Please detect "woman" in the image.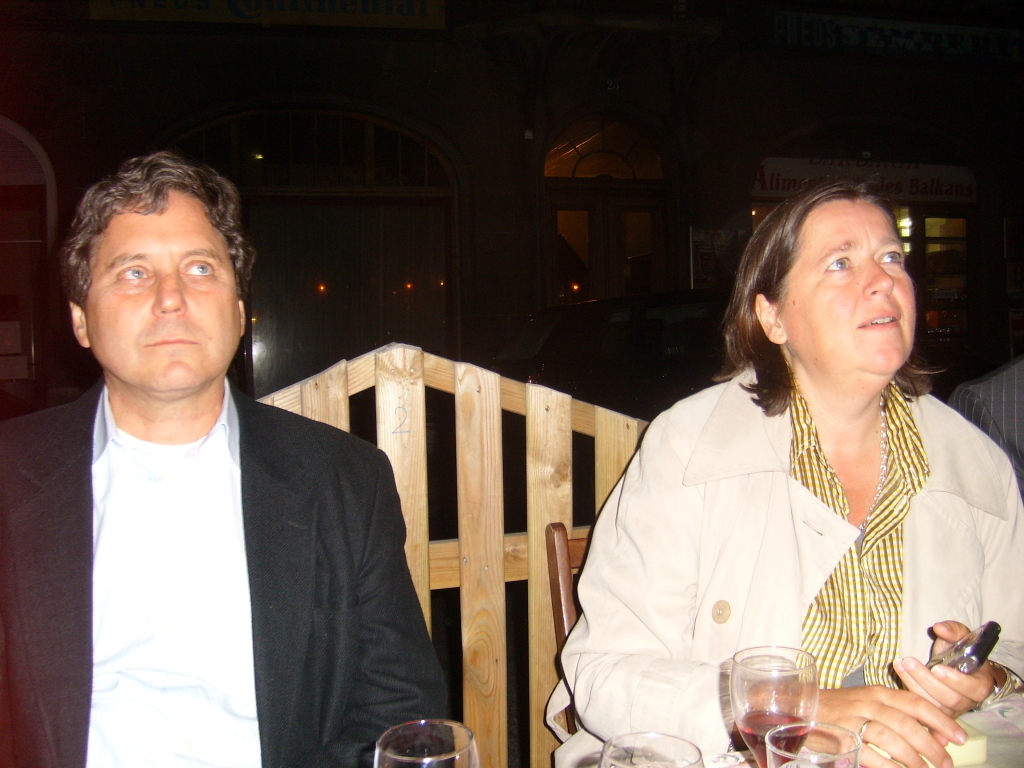
left=548, top=185, right=1023, bottom=767.
